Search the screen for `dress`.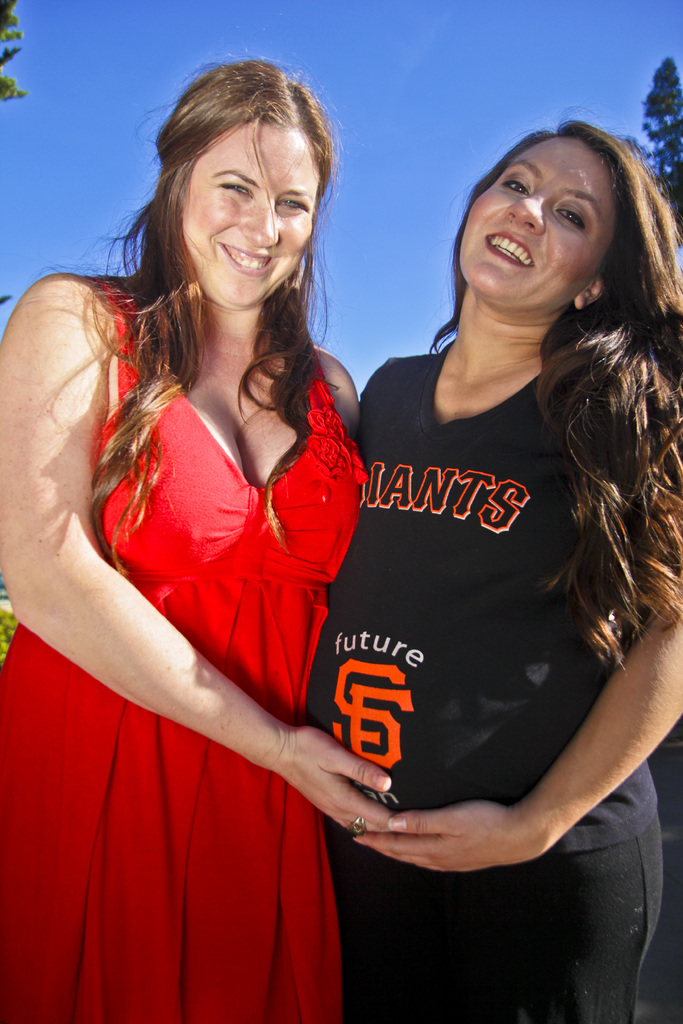
Found at rect(0, 264, 382, 1023).
